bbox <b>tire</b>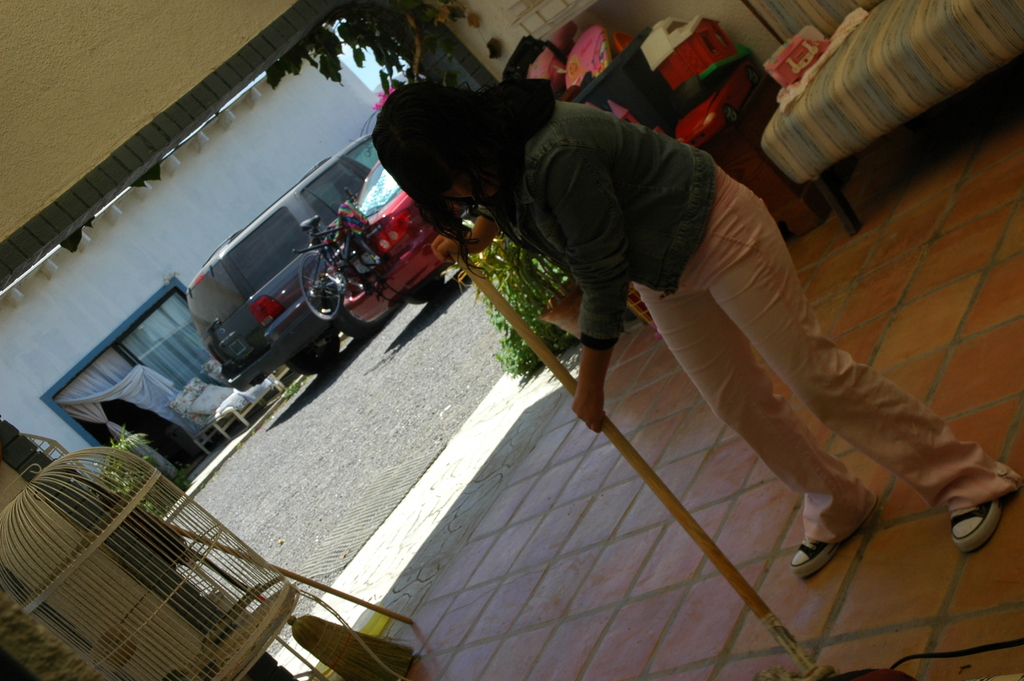
BBox(296, 249, 345, 325)
